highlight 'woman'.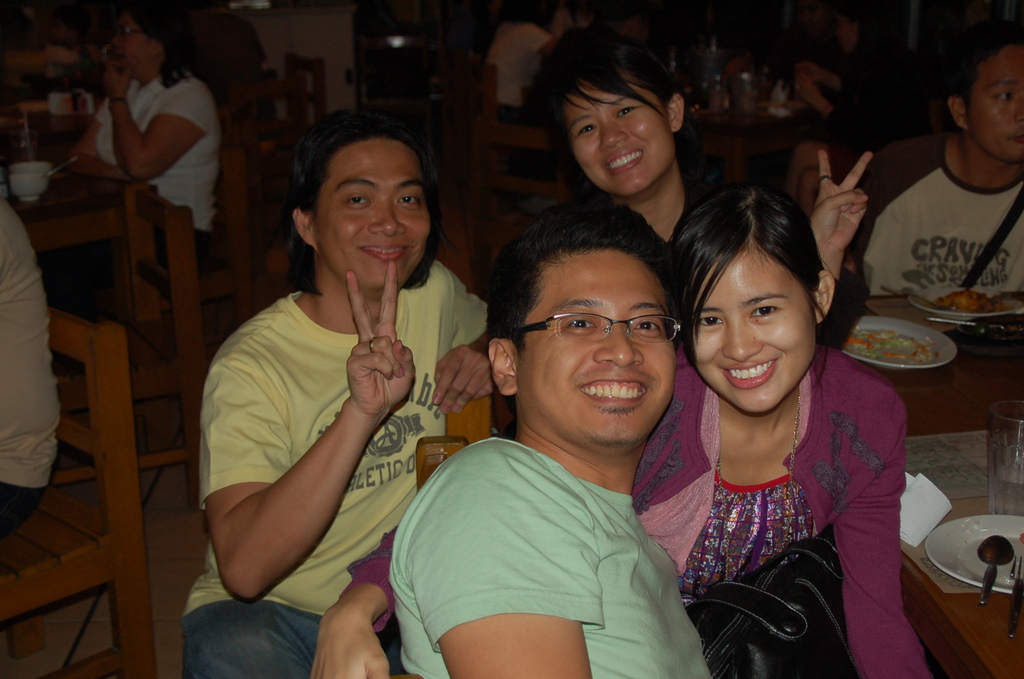
Highlighted region: 191, 103, 485, 676.
